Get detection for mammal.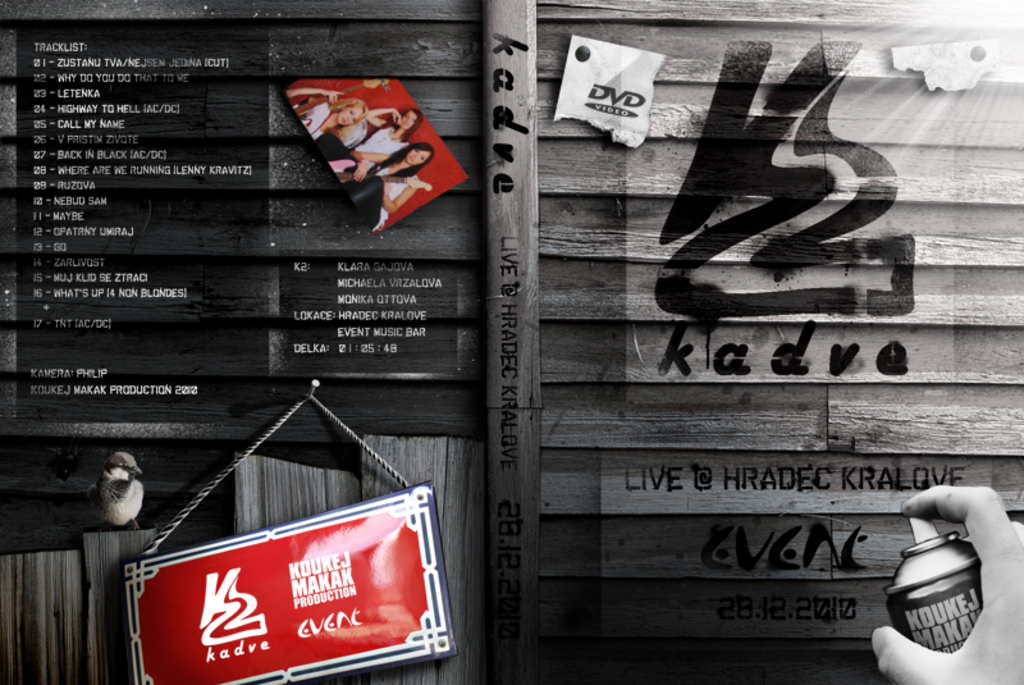
Detection: {"x1": 285, "y1": 88, "x2": 372, "y2": 141}.
